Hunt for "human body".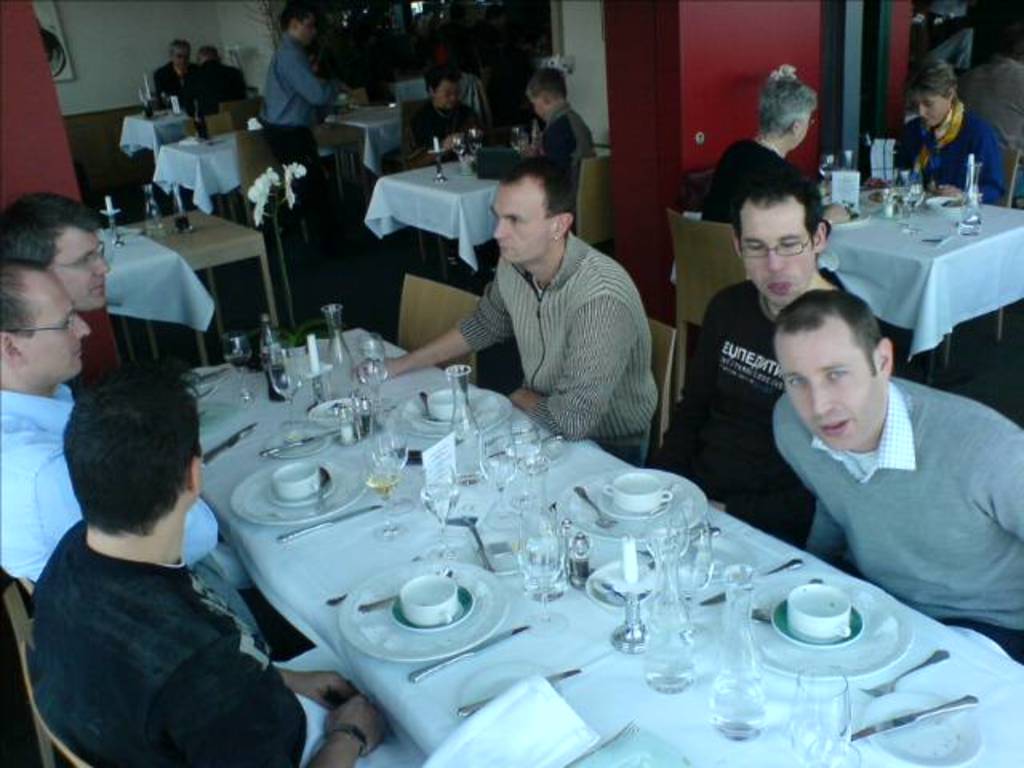
Hunted down at locate(357, 226, 656, 469).
